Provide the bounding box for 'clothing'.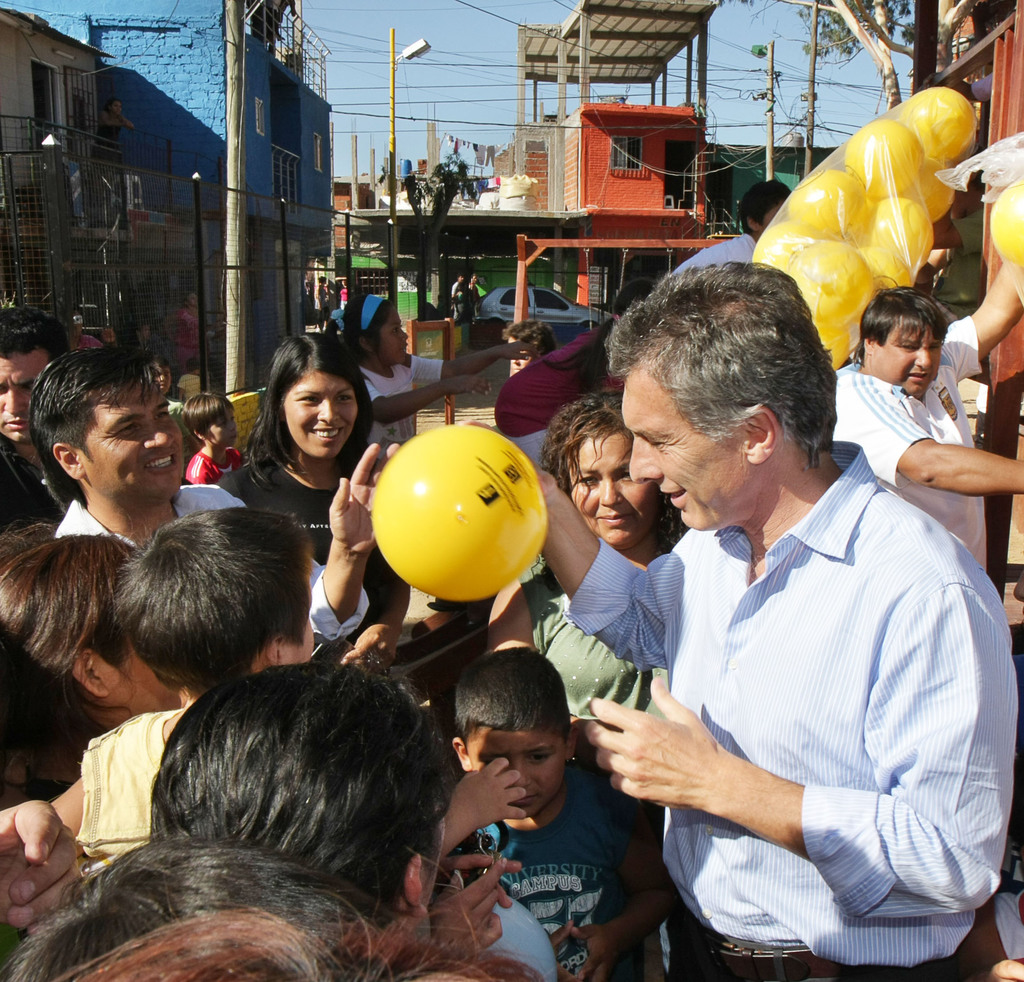
<box>175,305,205,378</box>.
